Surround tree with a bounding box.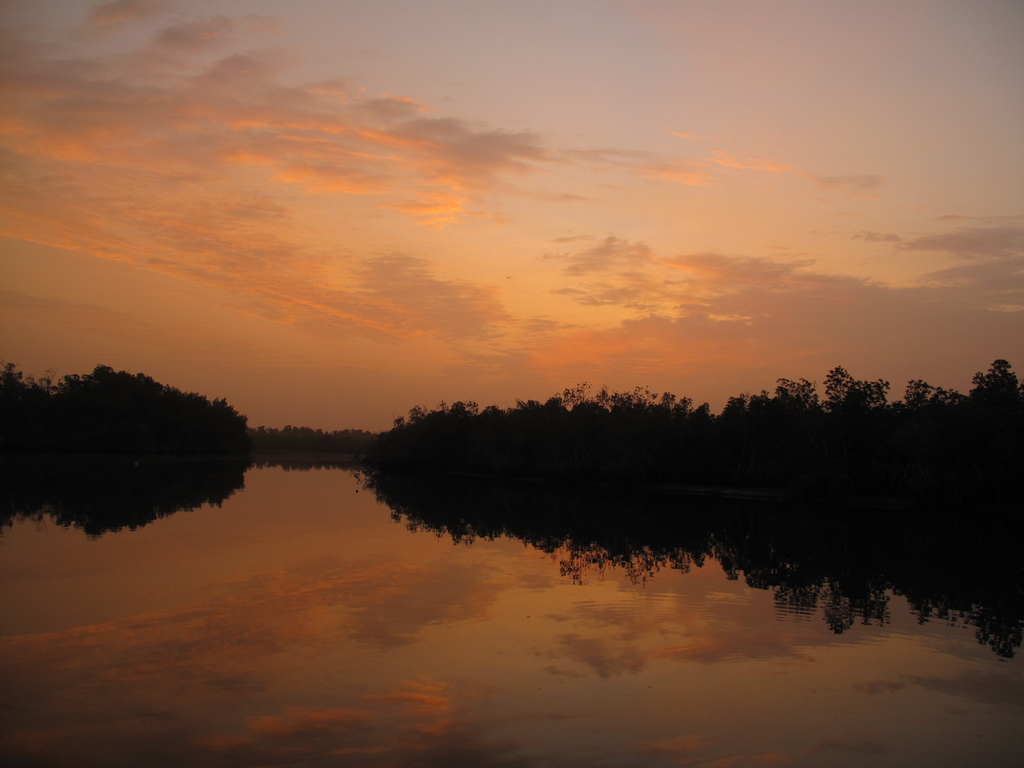
556 378 591 417.
